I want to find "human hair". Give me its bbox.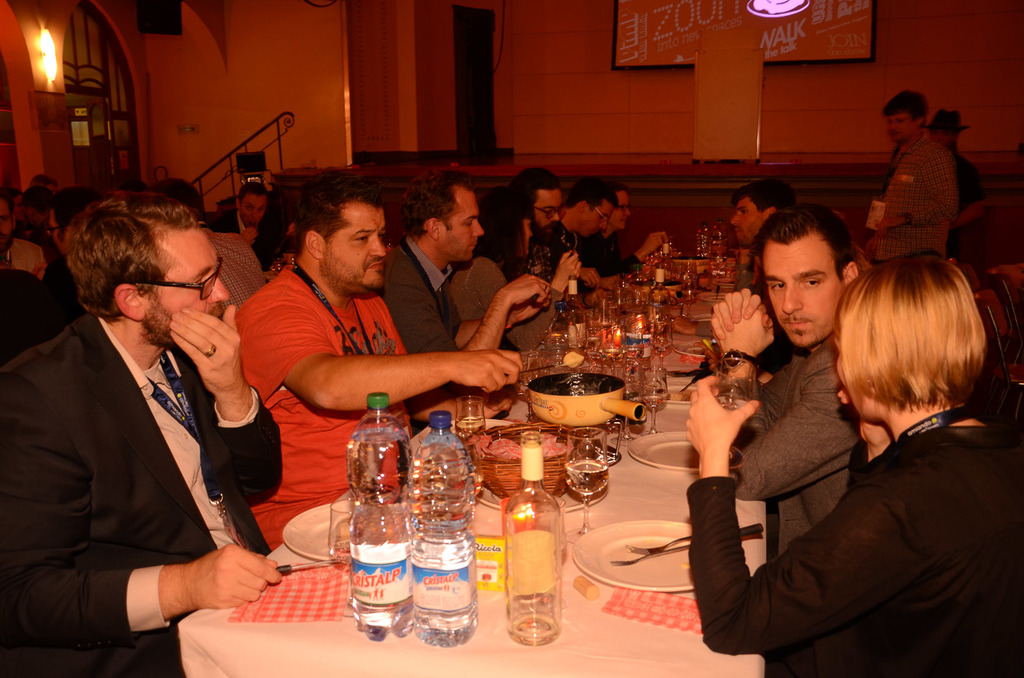
bbox(0, 186, 17, 218).
